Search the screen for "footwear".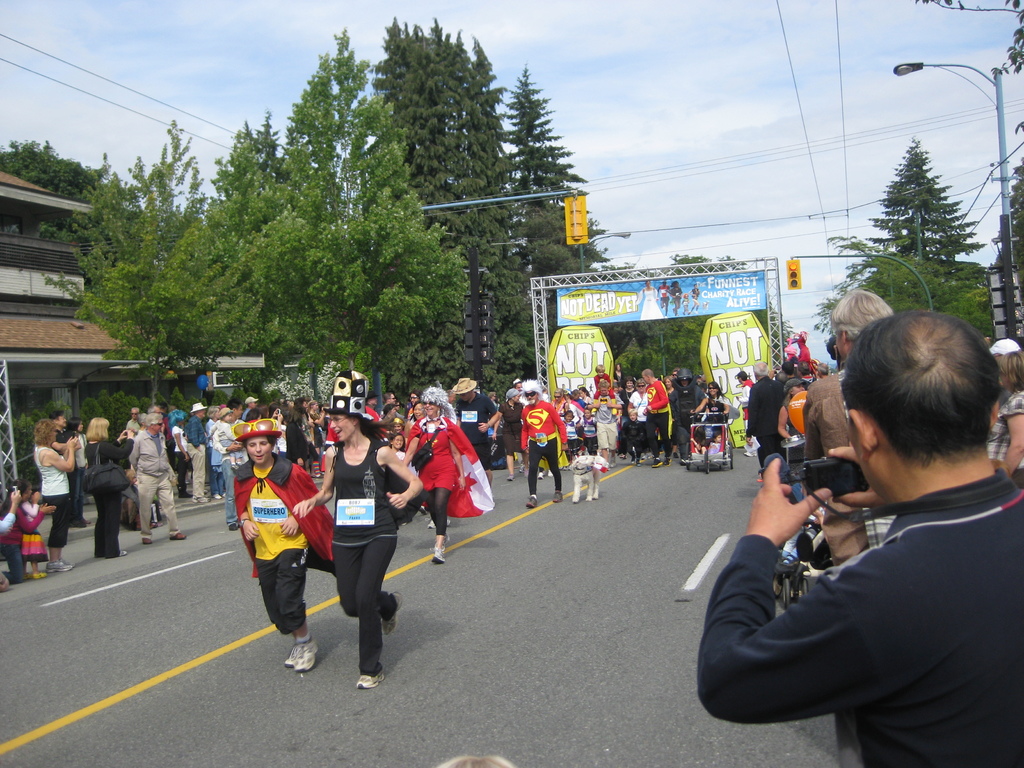
Found at <bbox>170, 533, 191, 542</bbox>.
